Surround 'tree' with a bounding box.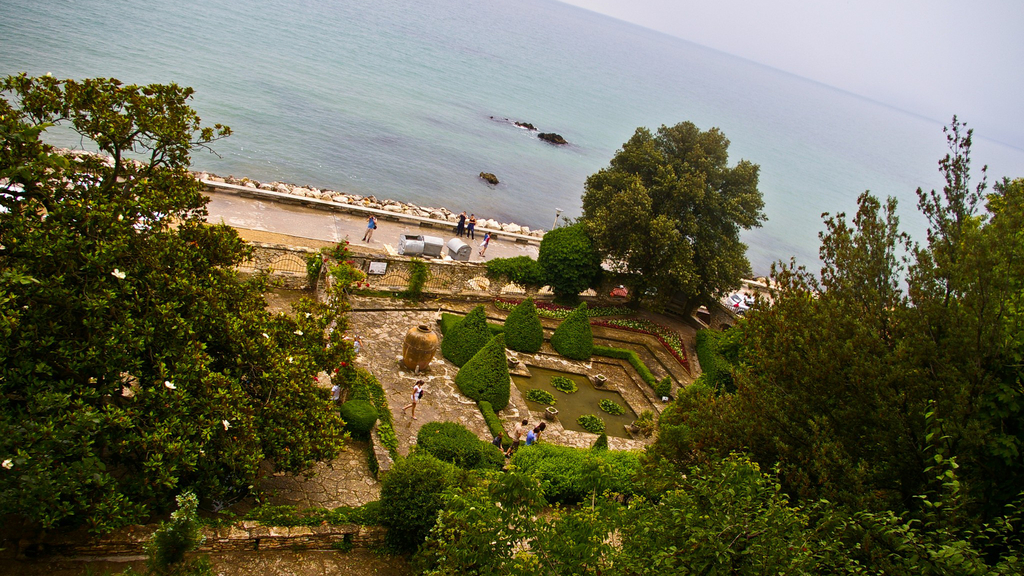
bbox=(668, 108, 1021, 511).
